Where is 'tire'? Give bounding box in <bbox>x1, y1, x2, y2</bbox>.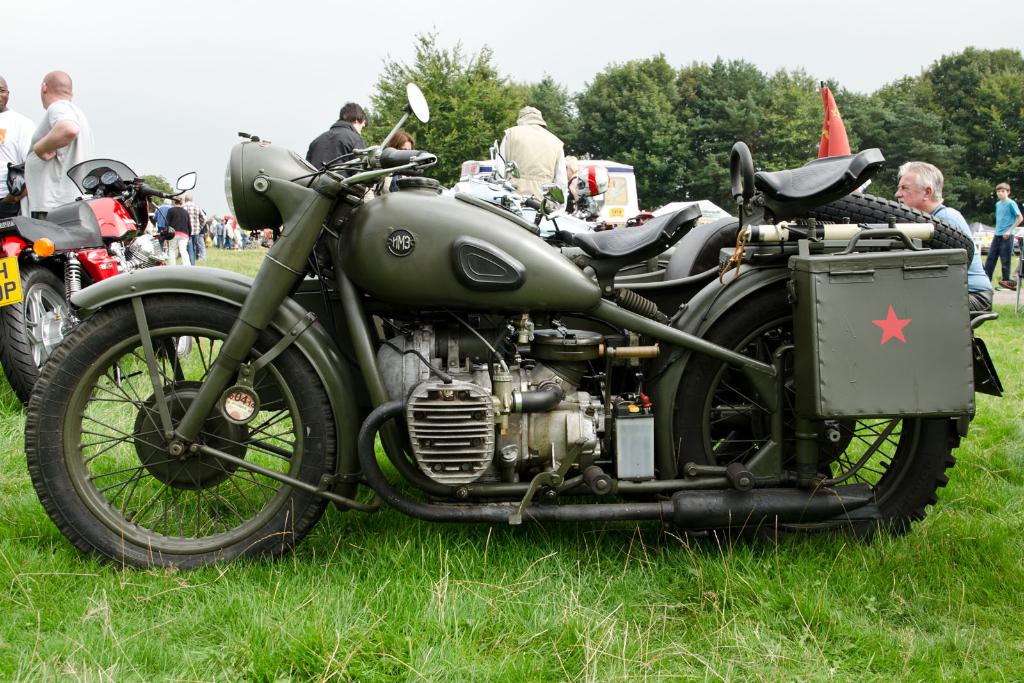
<bbox>669, 289, 978, 545</bbox>.
